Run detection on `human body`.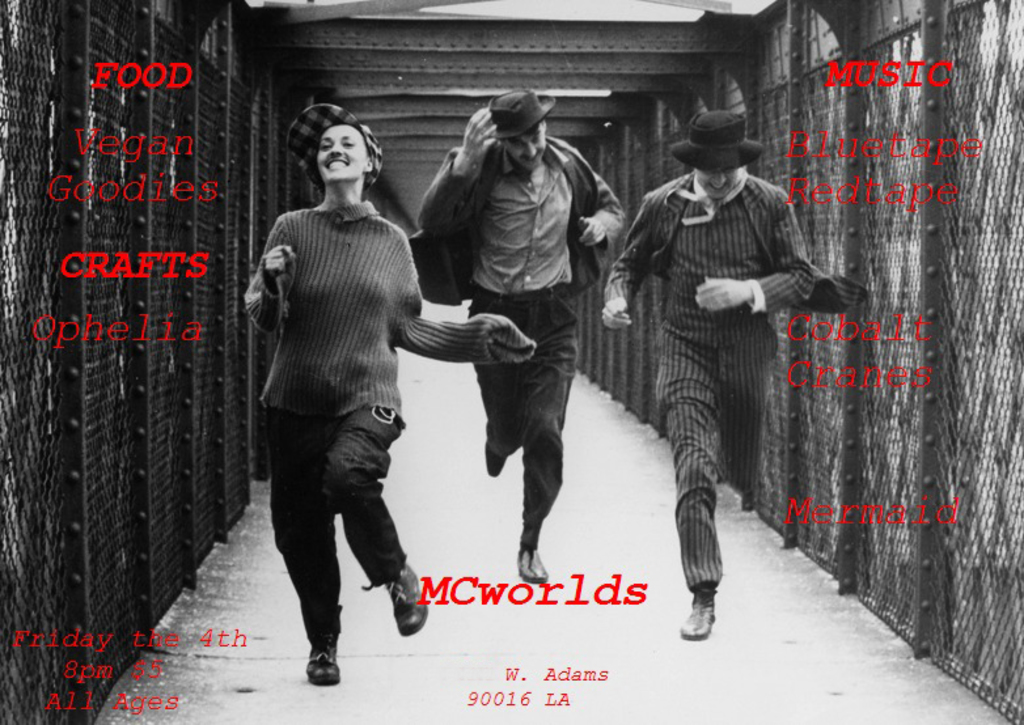
Result: [407,90,625,568].
